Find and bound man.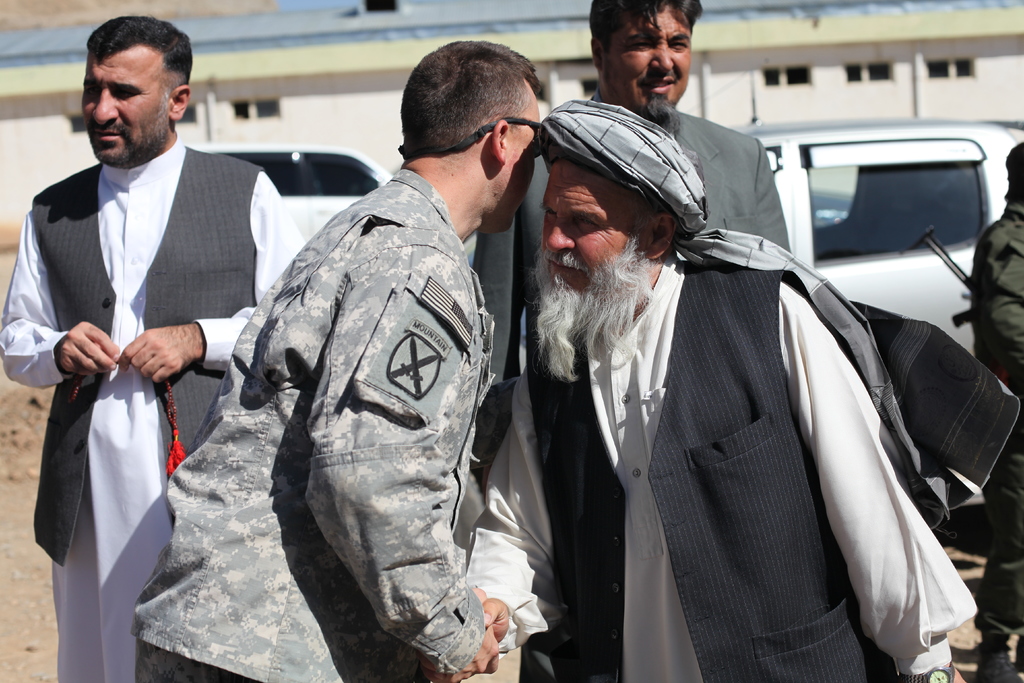
Bound: x1=474, y1=0, x2=790, y2=682.
